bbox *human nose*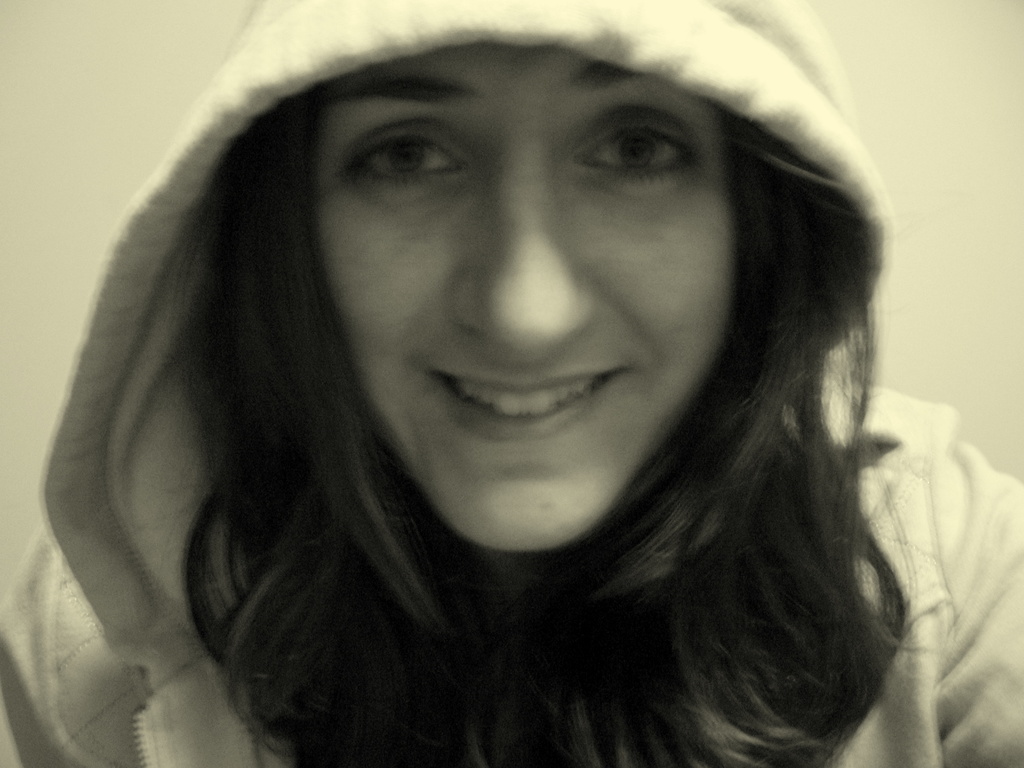
crop(456, 119, 604, 368)
